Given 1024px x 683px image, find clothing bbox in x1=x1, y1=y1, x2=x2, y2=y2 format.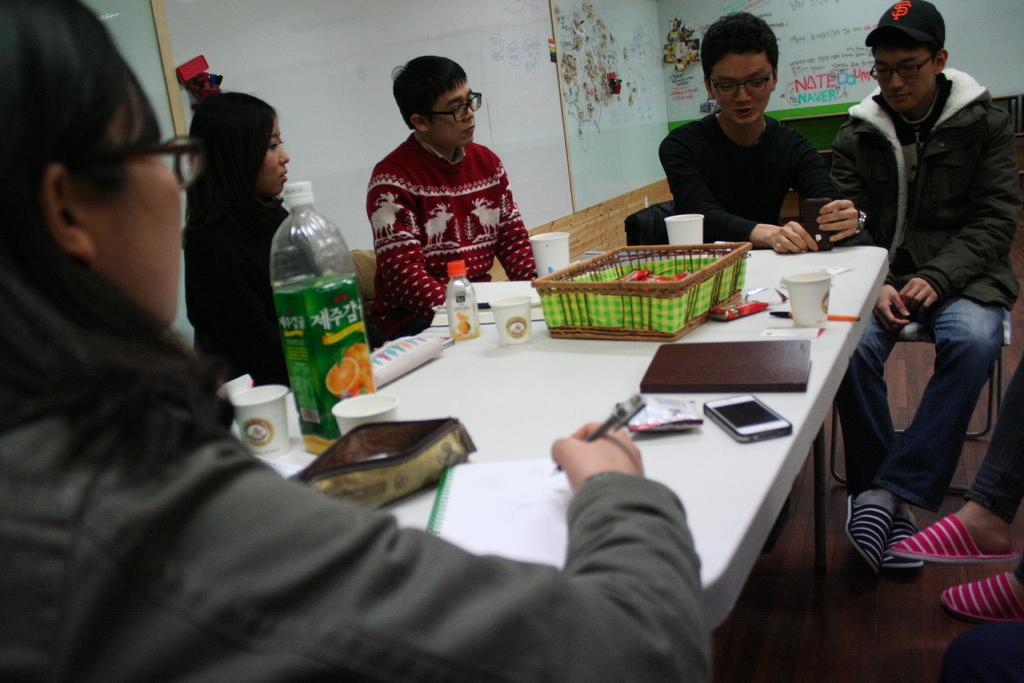
x1=835, y1=301, x2=999, y2=498.
